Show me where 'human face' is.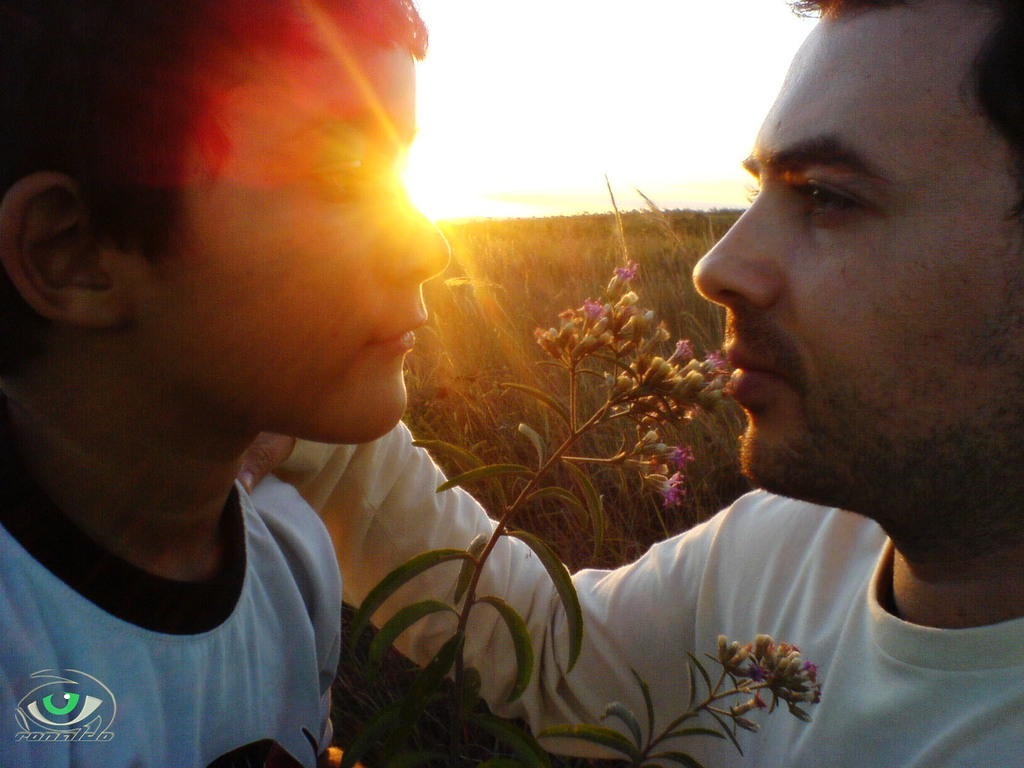
'human face' is at 690/0/1023/509.
